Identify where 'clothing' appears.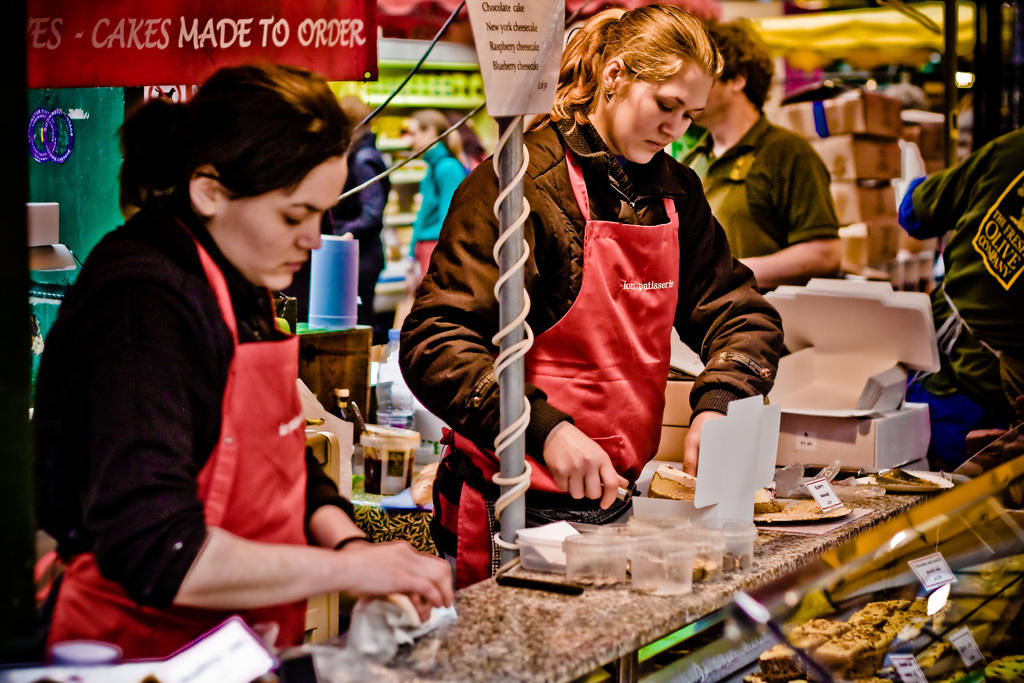
Appears at [681, 112, 841, 295].
